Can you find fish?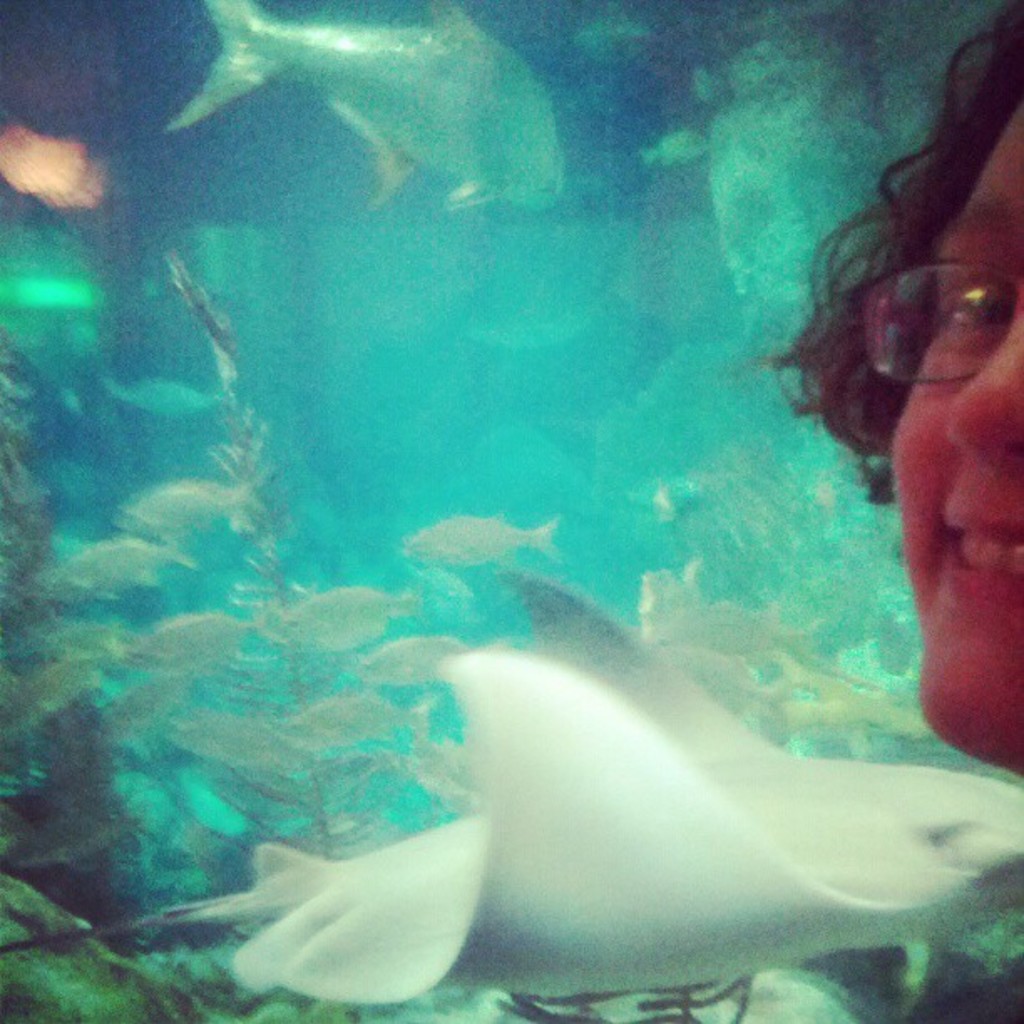
Yes, bounding box: detection(172, 0, 566, 216).
